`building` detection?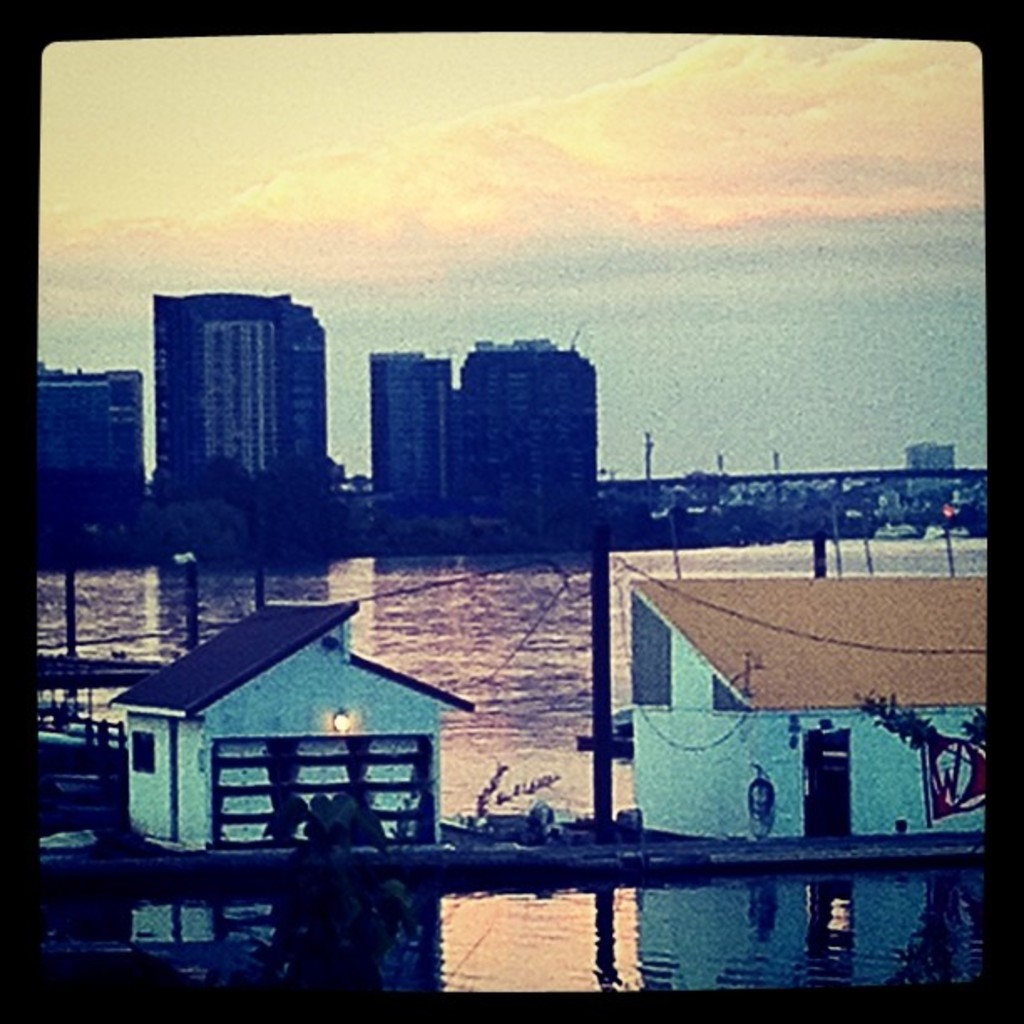
detection(154, 296, 328, 505)
